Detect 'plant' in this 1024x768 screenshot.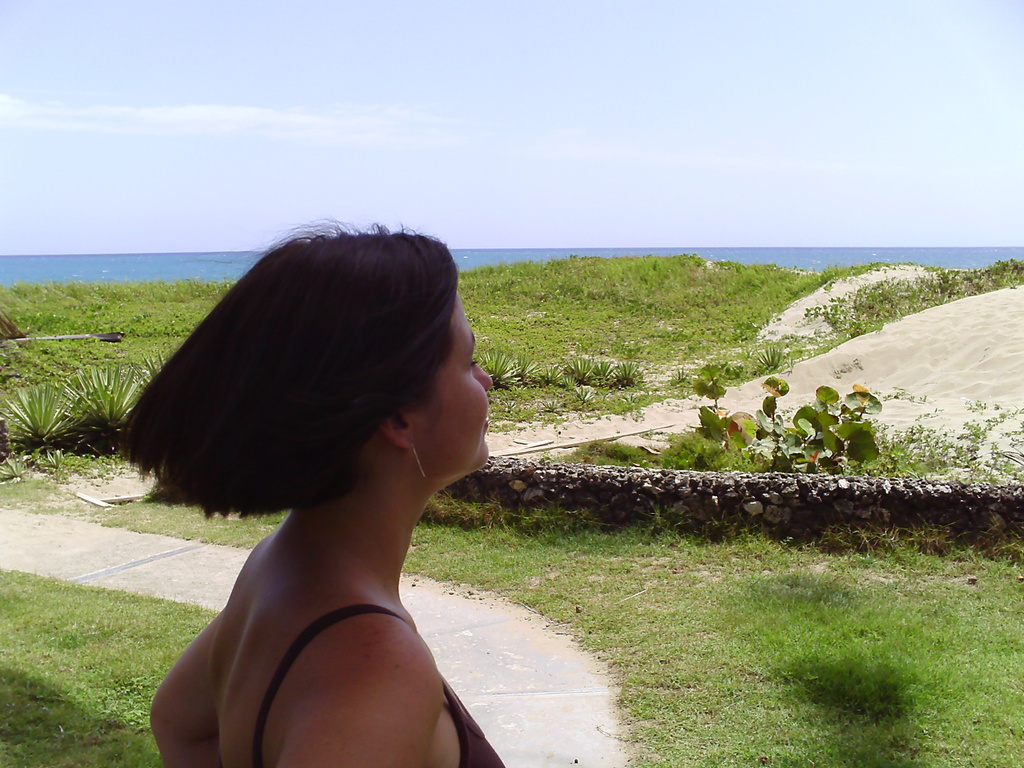
Detection: 774 376 851 480.
